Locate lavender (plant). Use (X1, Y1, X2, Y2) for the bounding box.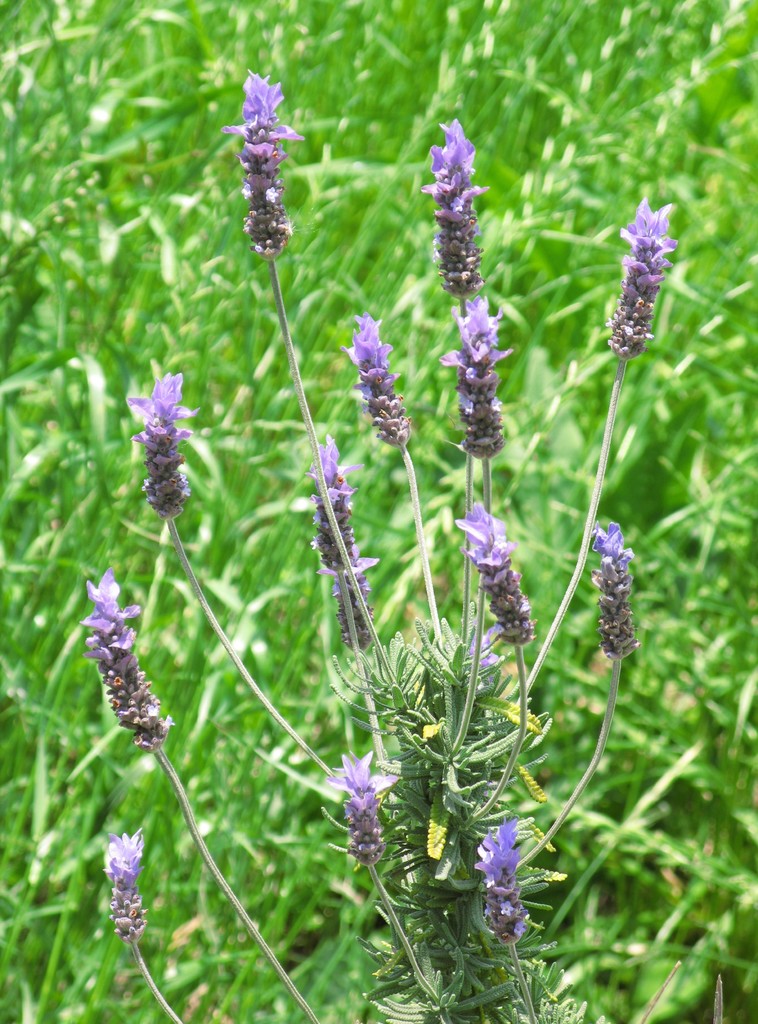
(422, 125, 479, 351).
